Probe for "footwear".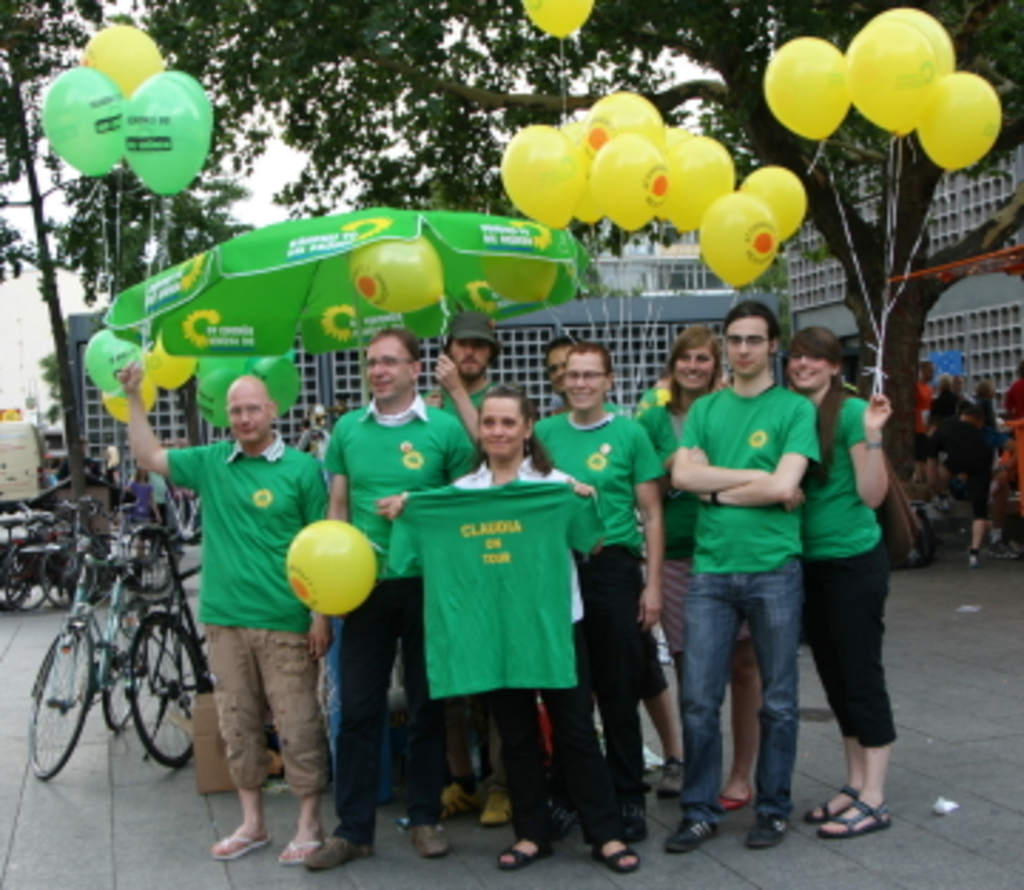
Probe result: bbox(213, 822, 273, 862).
